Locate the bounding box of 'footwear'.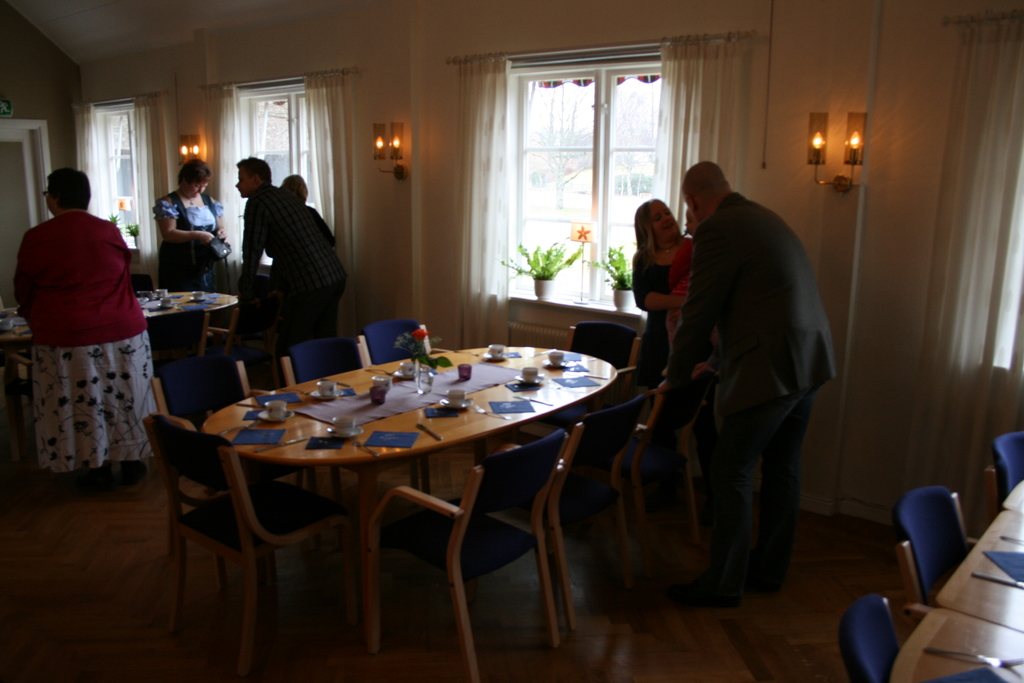
Bounding box: region(673, 580, 753, 609).
